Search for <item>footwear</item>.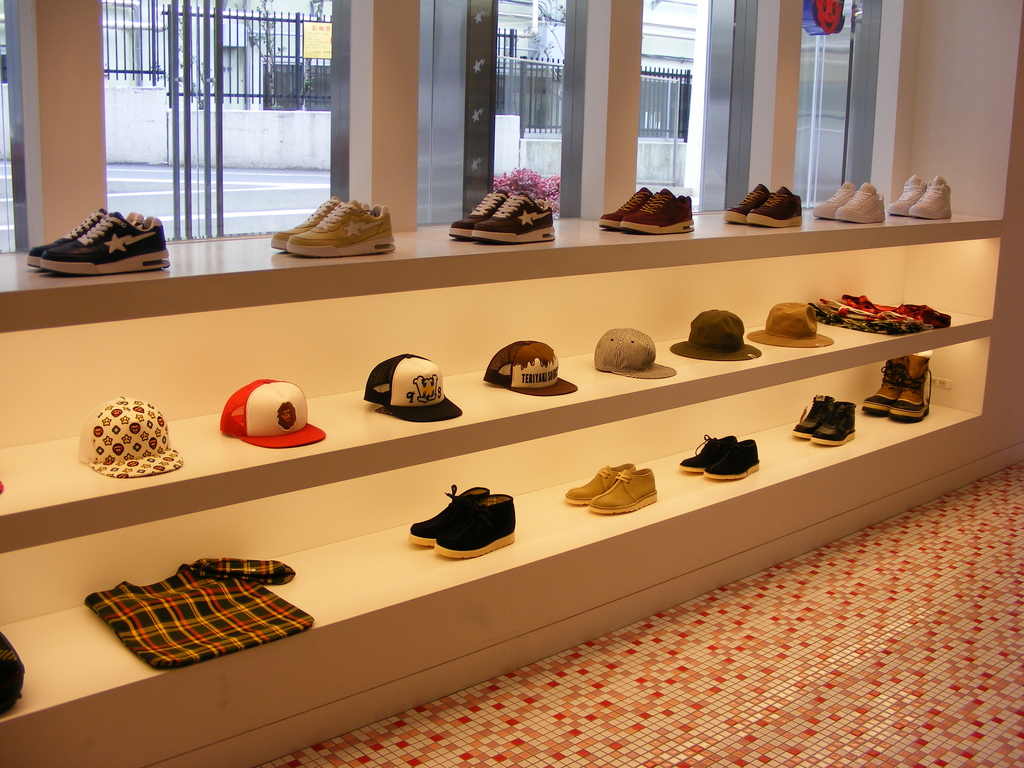
Found at bbox(472, 191, 557, 242).
